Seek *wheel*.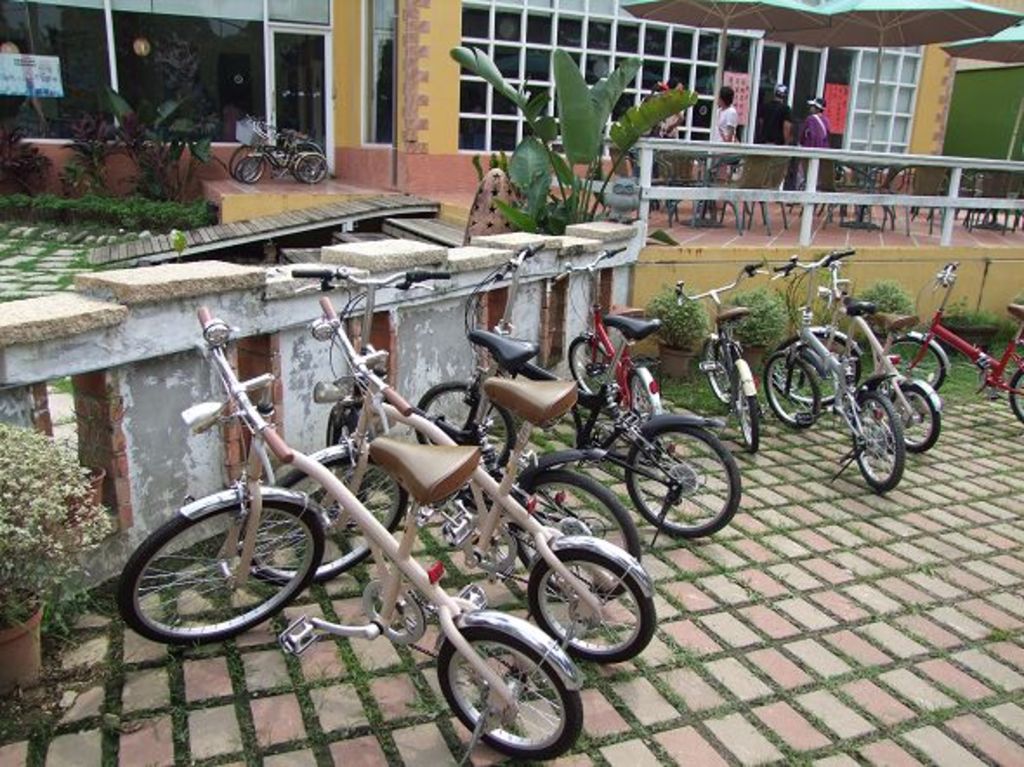
l=529, t=554, r=658, b=665.
